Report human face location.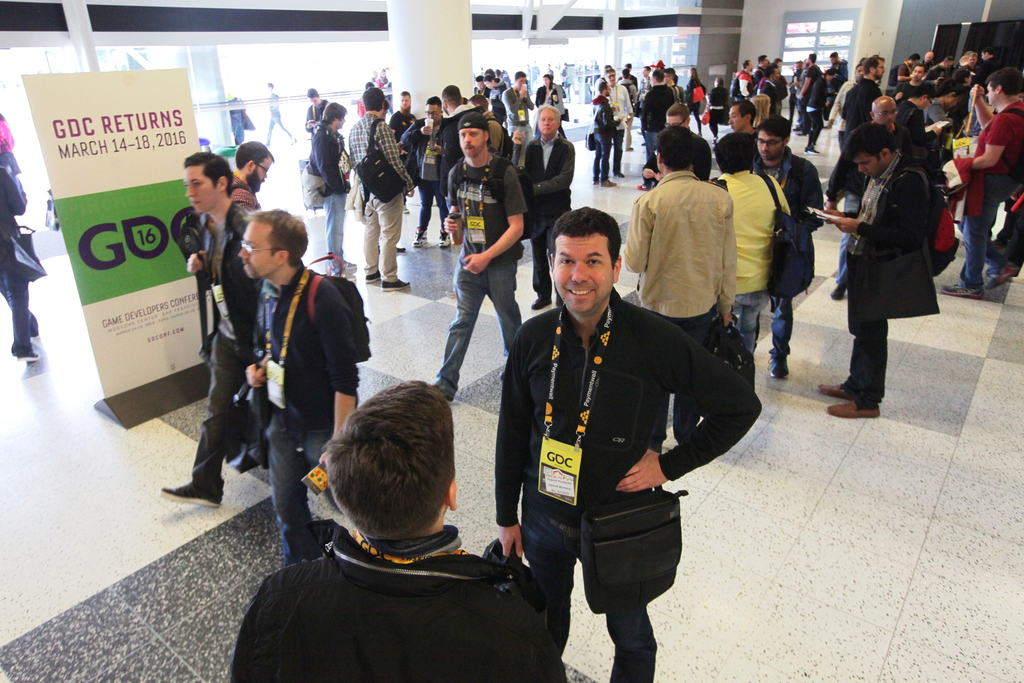
Report: box=[458, 127, 484, 156].
